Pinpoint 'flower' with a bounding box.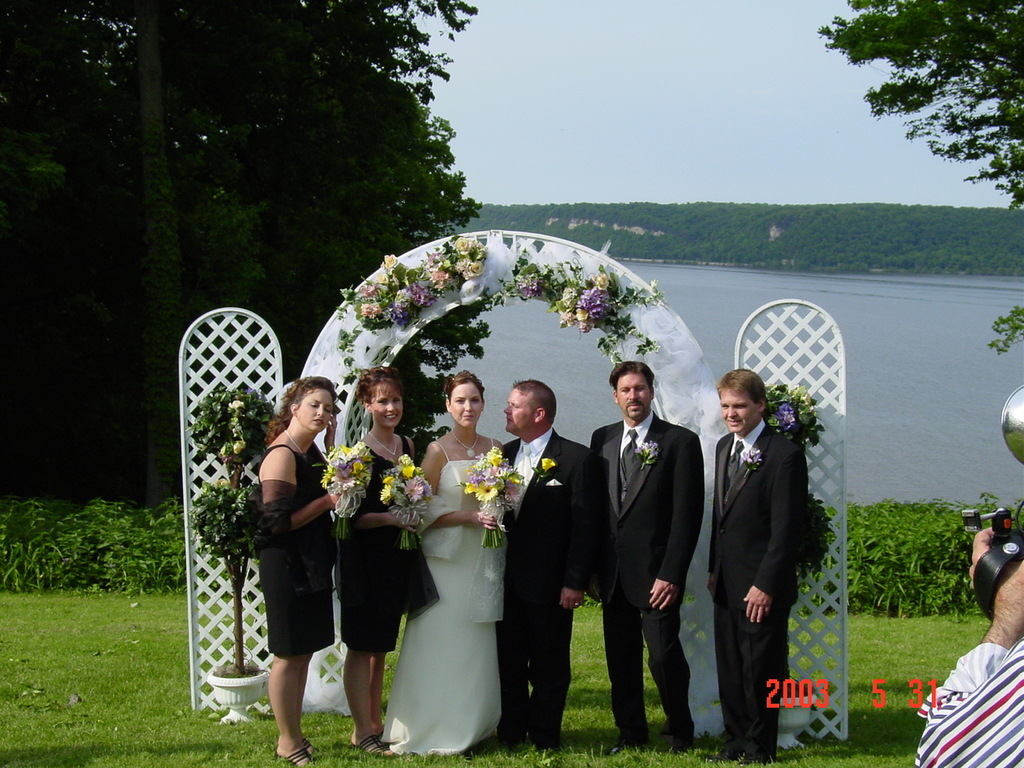
361/303/381/318.
